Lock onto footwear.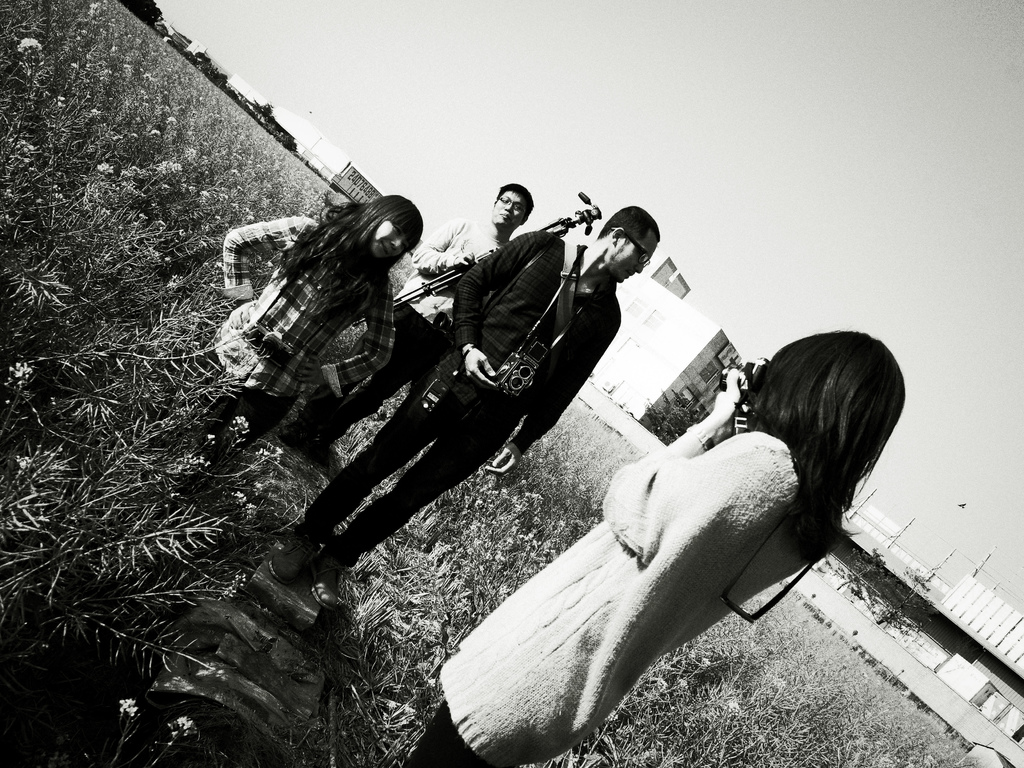
Locked: <region>280, 424, 333, 463</region>.
